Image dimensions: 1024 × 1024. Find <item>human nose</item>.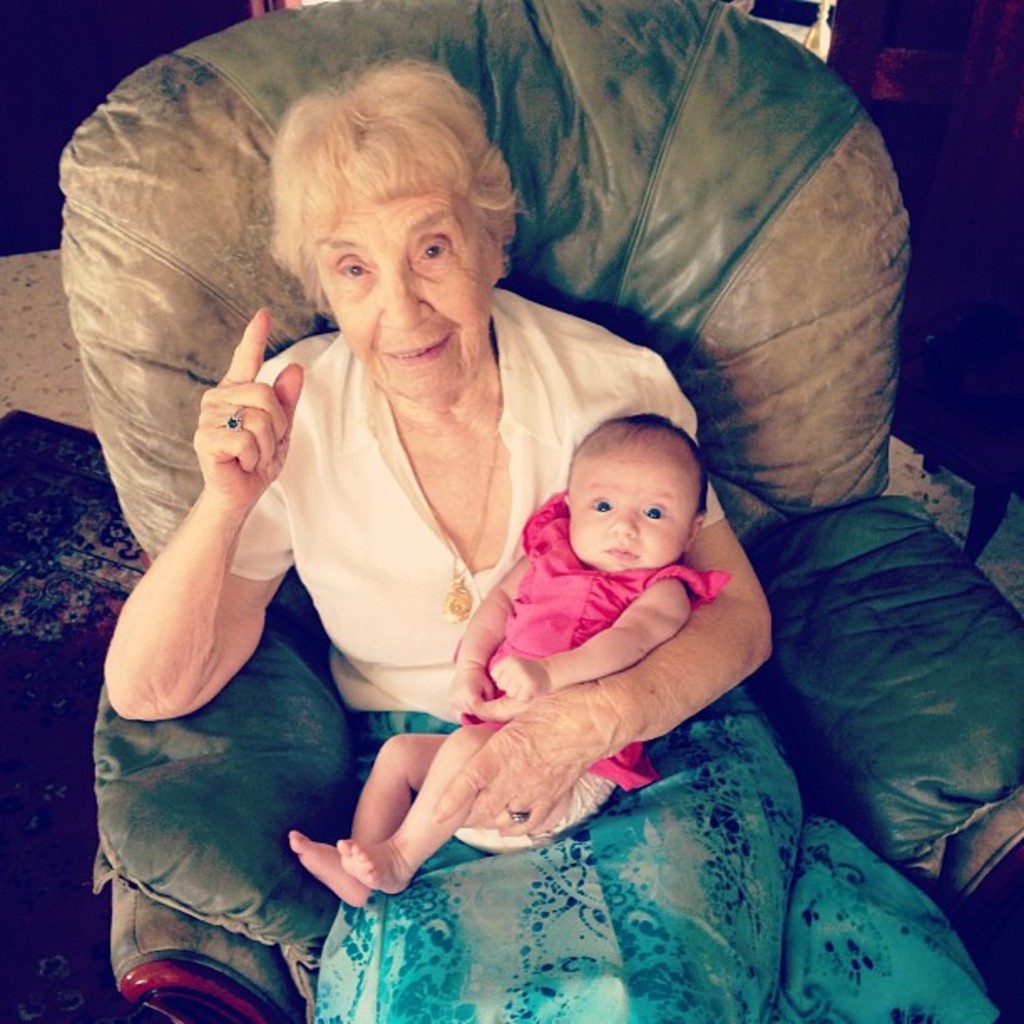
<bbox>373, 259, 432, 326</bbox>.
